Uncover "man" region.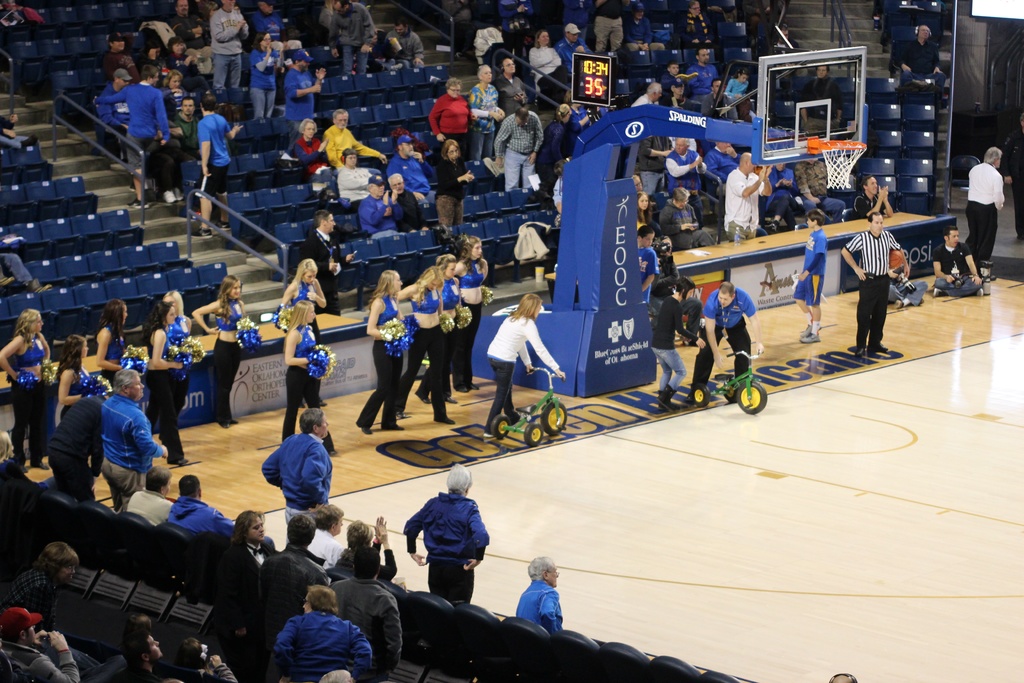
Uncovered: bbox(165, 477, 232, 538).
